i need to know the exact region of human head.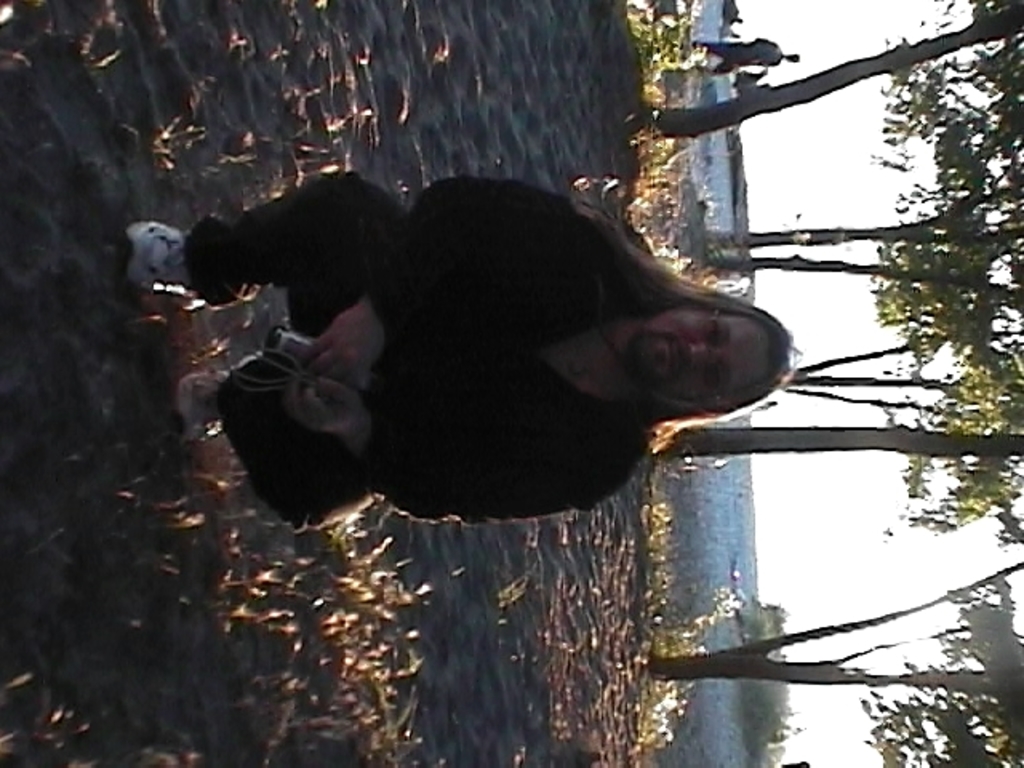
Region: [565,179,813,453].
